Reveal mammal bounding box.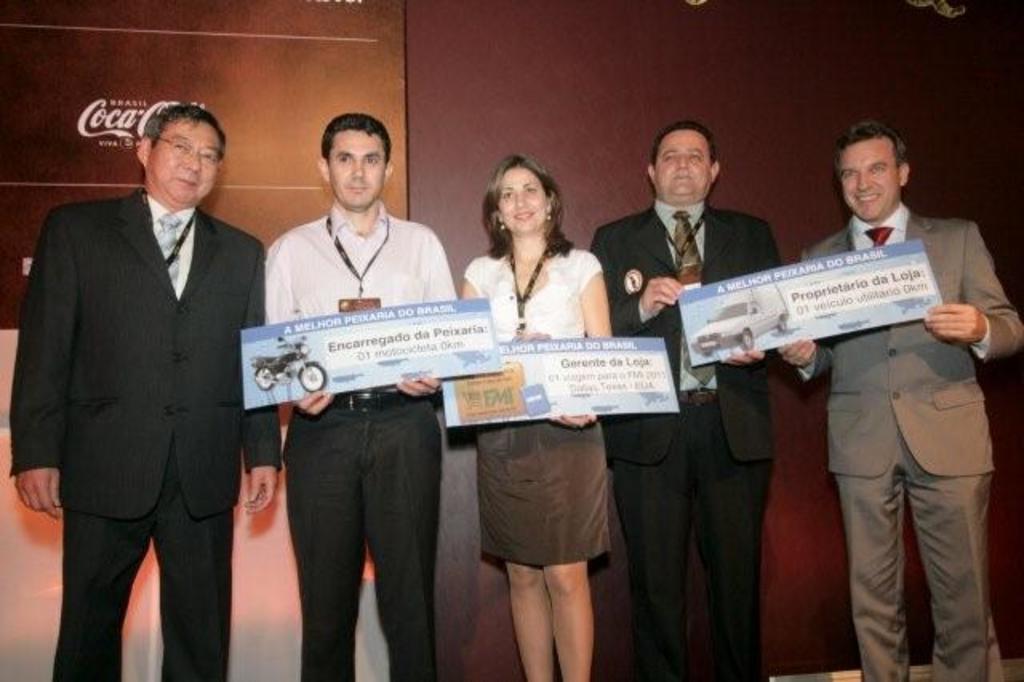
Revealed: detection(594, 123, 786, 680).
